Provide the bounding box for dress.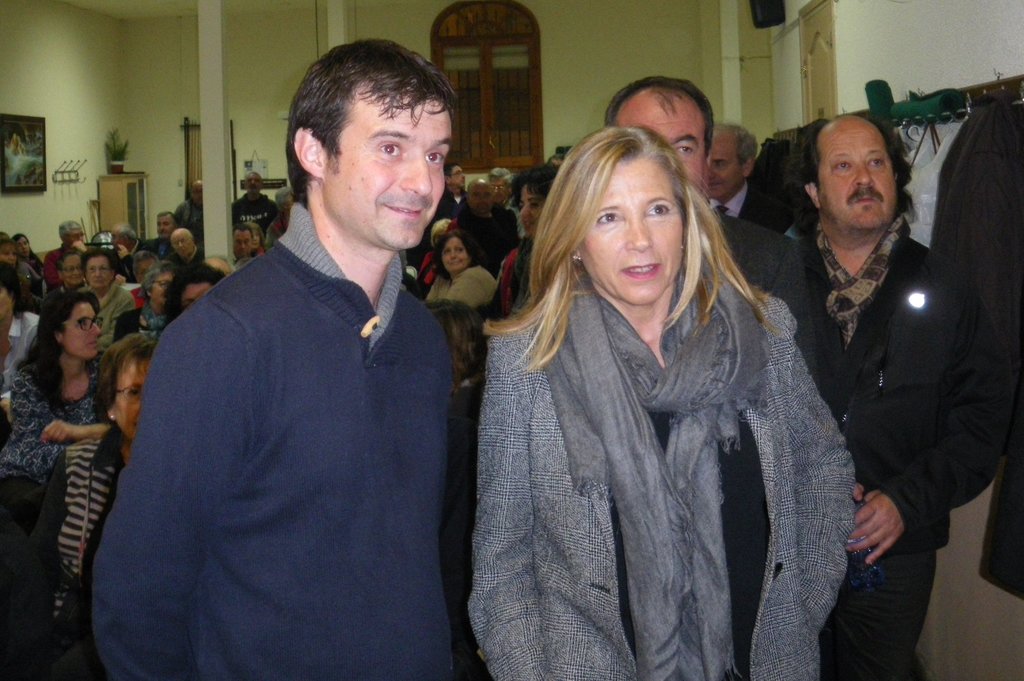
pyautogui.locateOnScreen(465, 257, 873, 680).
